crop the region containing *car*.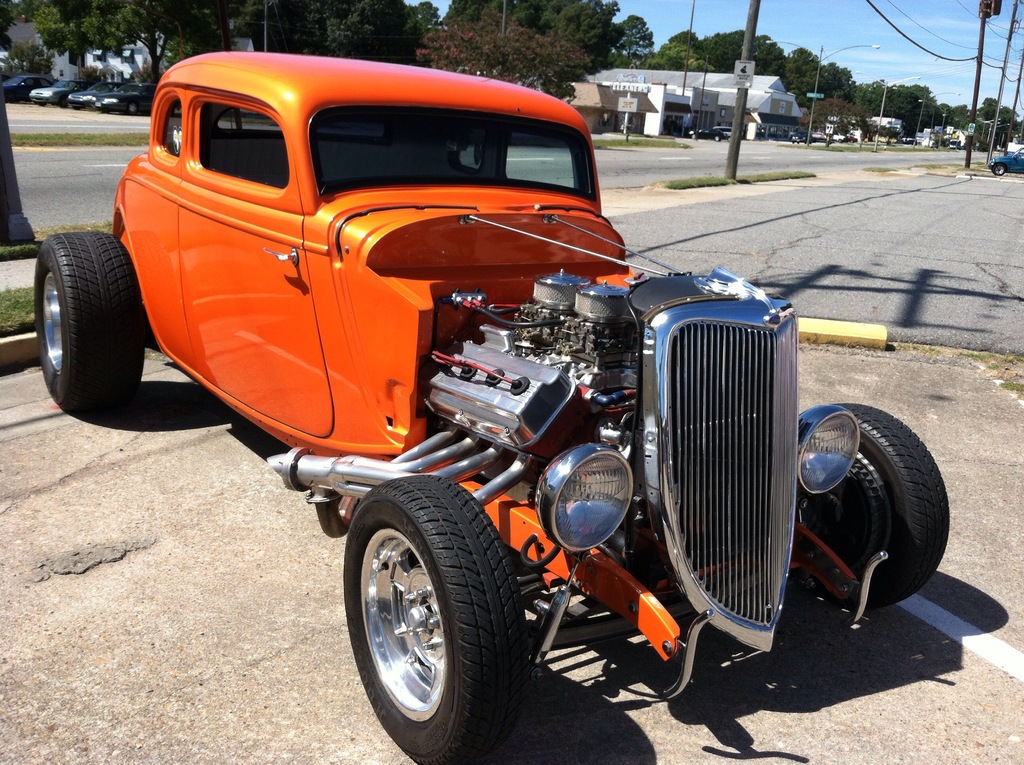
Crop region: [x1=72, y1=79, x2=120, y2=106].
